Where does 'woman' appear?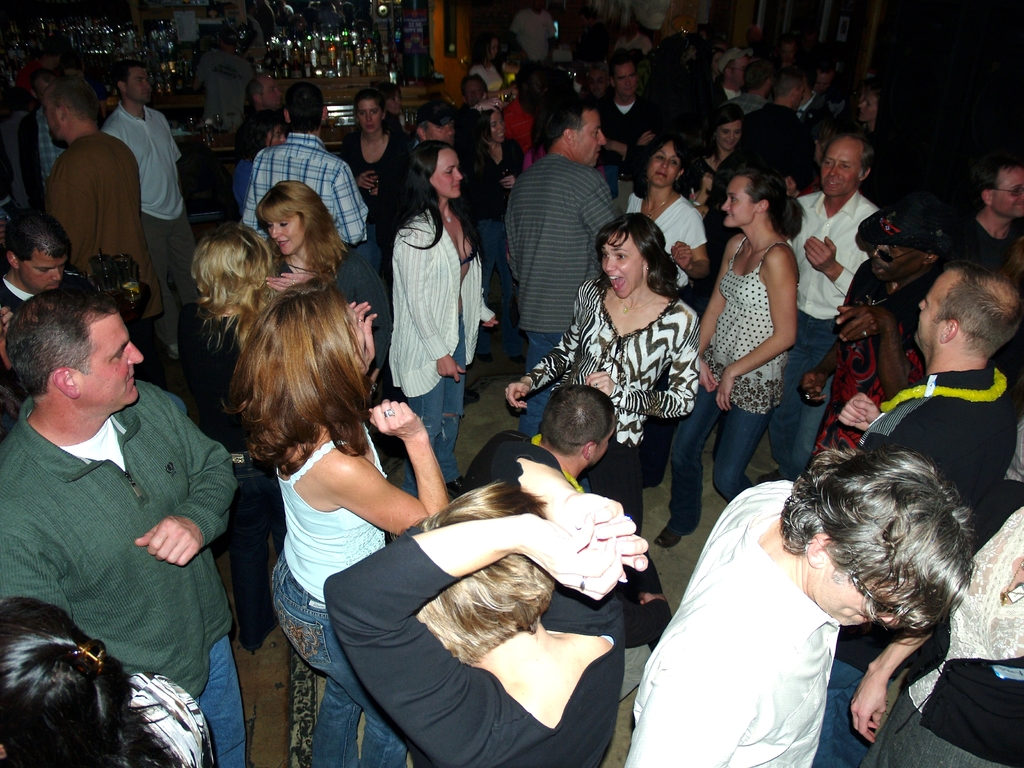
Appears at {"left": 385, "top": 136, "right": 499, "bottom": 499}.
